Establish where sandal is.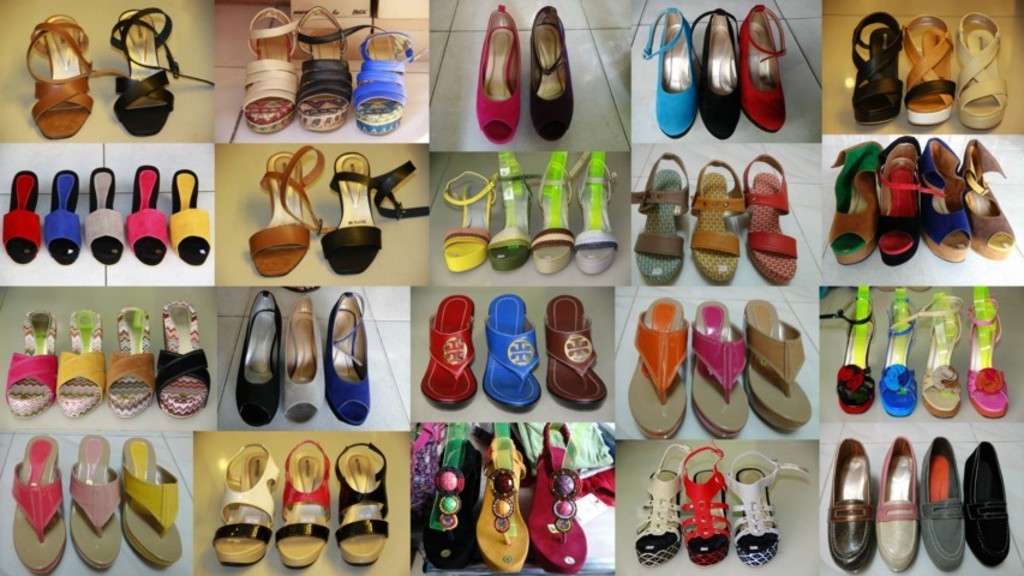
Established at detection(627, 151, 688, 277).
